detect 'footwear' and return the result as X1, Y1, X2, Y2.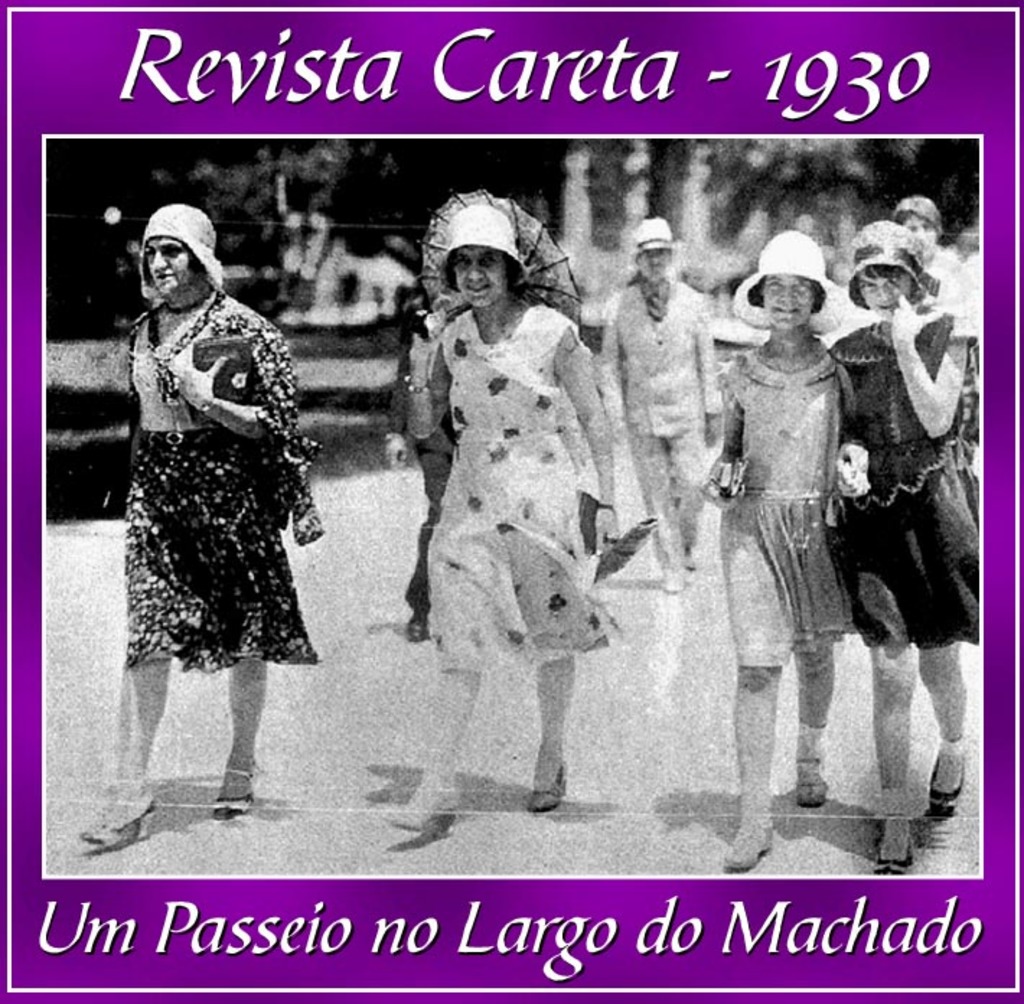
206, 767, 262, 819.
